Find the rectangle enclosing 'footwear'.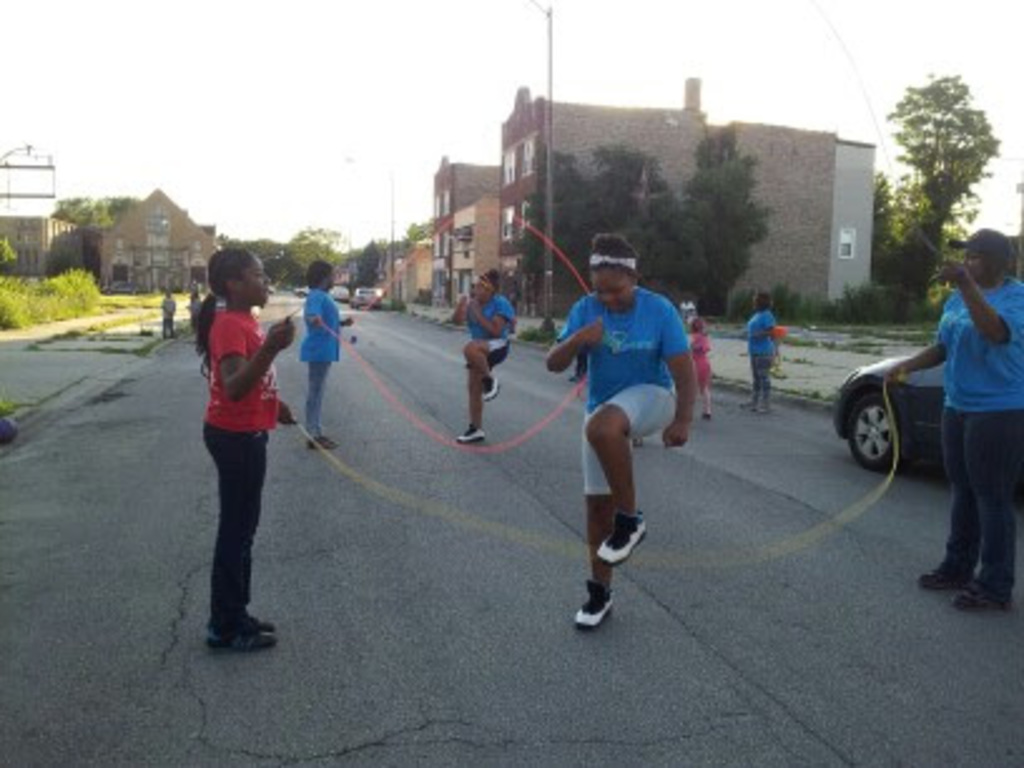
locate(954, 575, 1009, 605).
